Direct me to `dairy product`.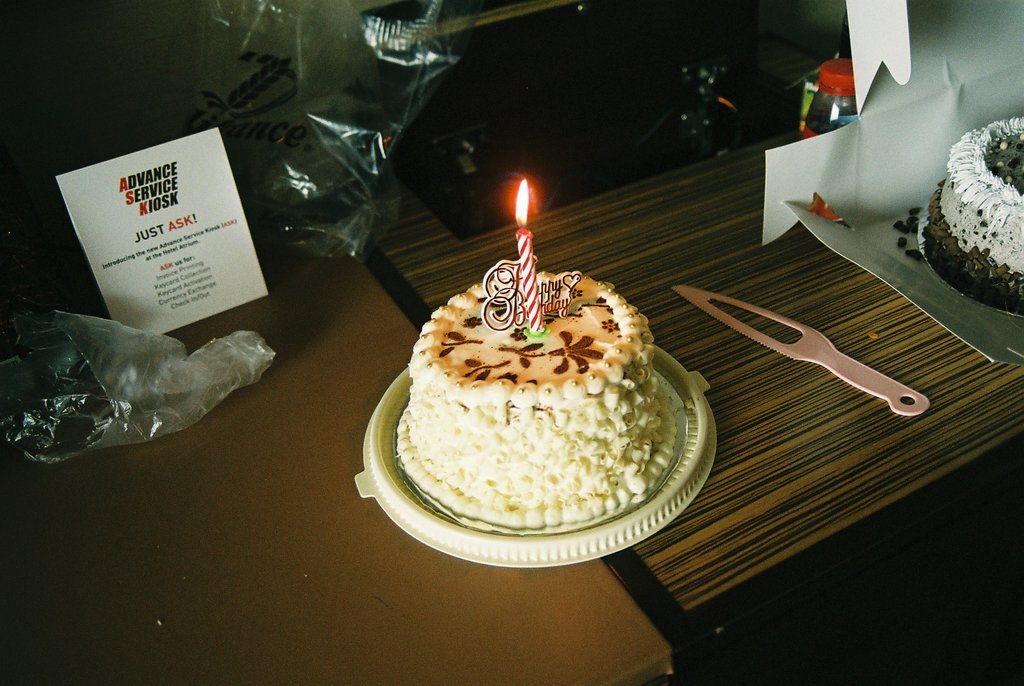
Direction: <bbox>393, 262, 682, 525</bbox>.
